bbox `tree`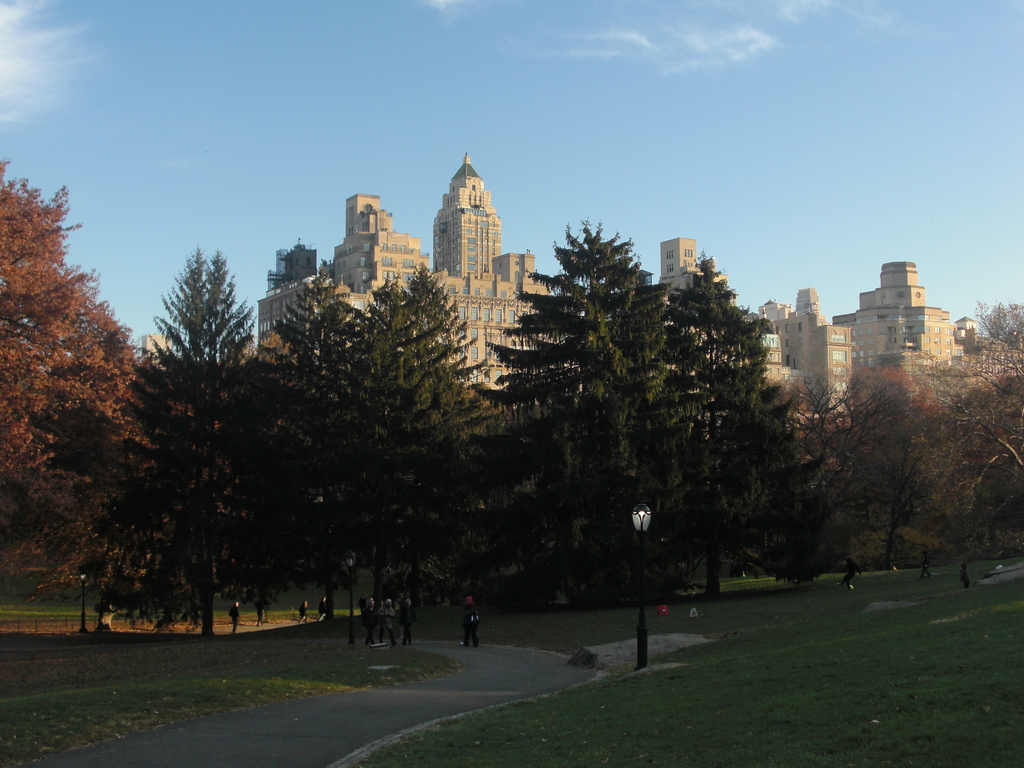
340,257,496,654
